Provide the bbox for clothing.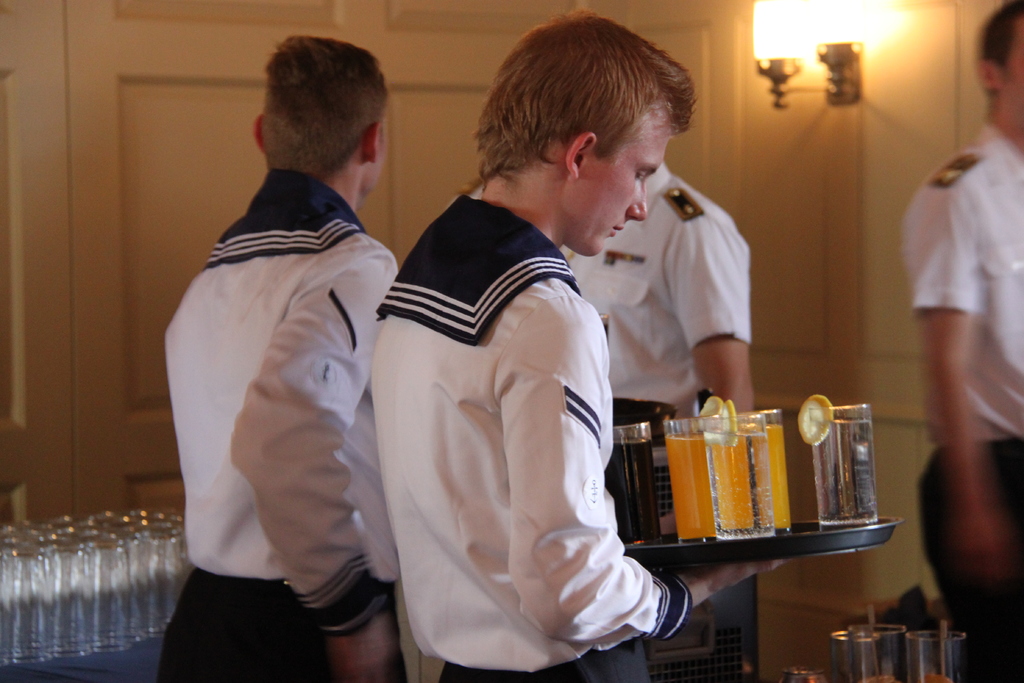
bbox=[561, 157, 750, 419].
